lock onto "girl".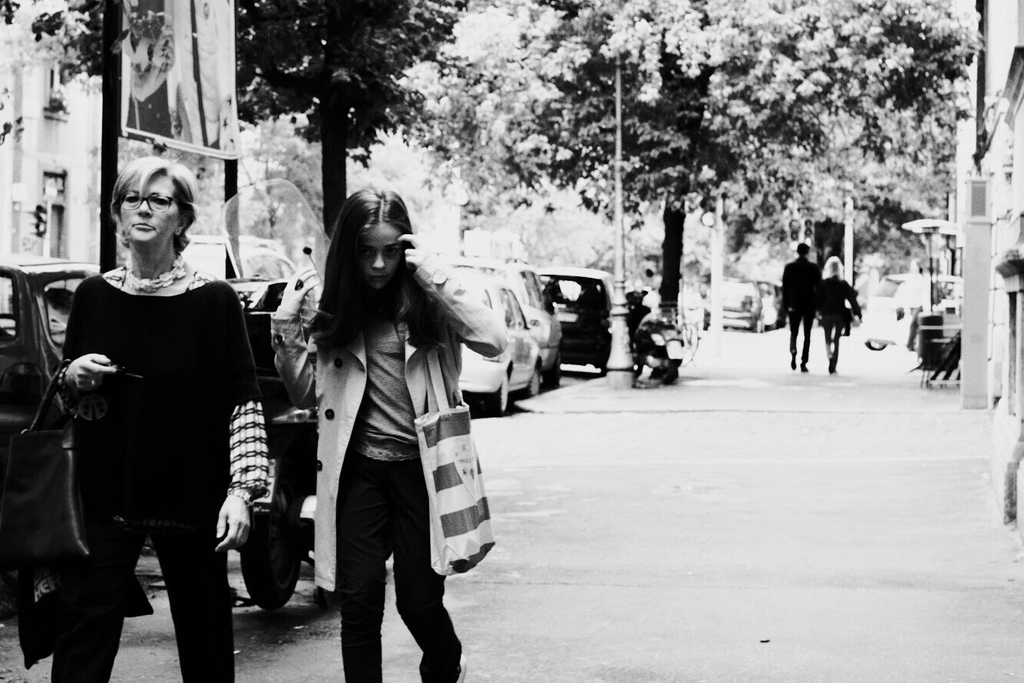
Locked: bbox=(273, 173, 507, 682).
